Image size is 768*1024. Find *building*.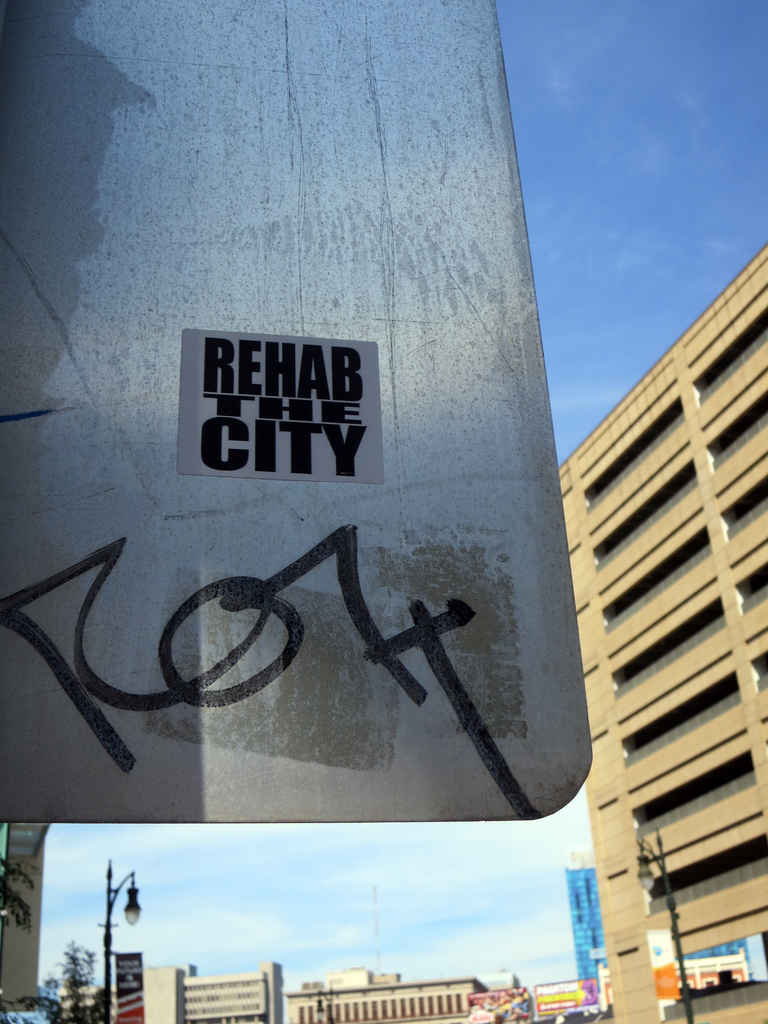
detection(553, 232, 767, 1023).
